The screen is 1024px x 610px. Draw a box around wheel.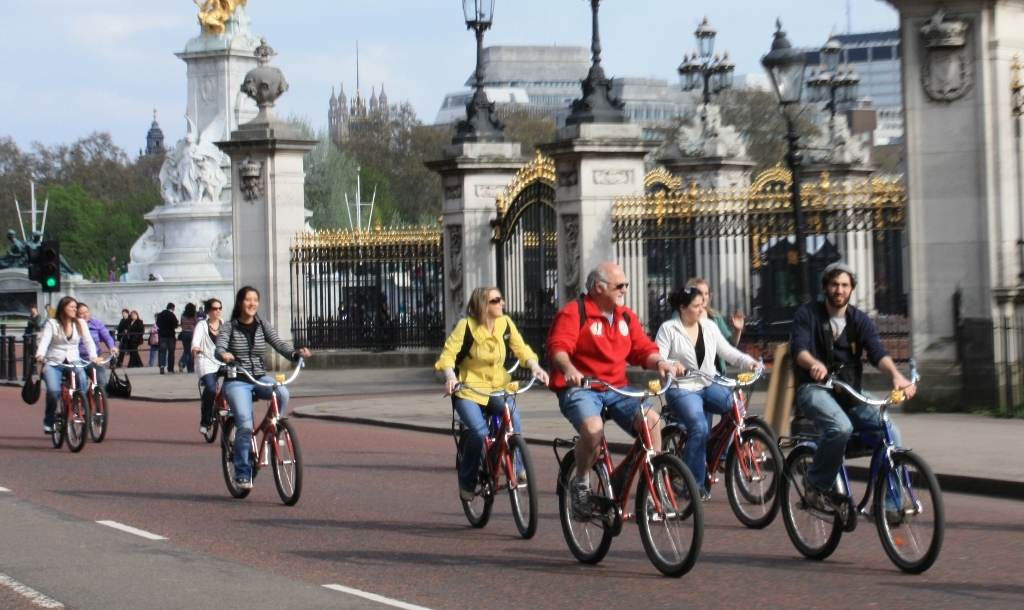
222/422/252/500.
